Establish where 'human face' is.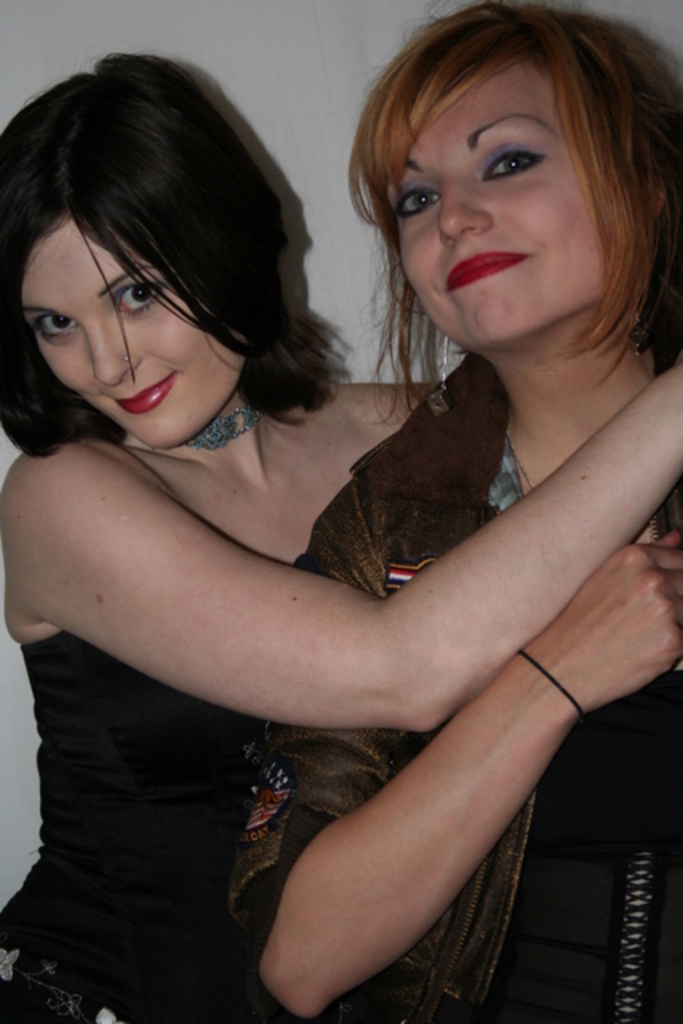
Established at (16, 214, 261, 453).
